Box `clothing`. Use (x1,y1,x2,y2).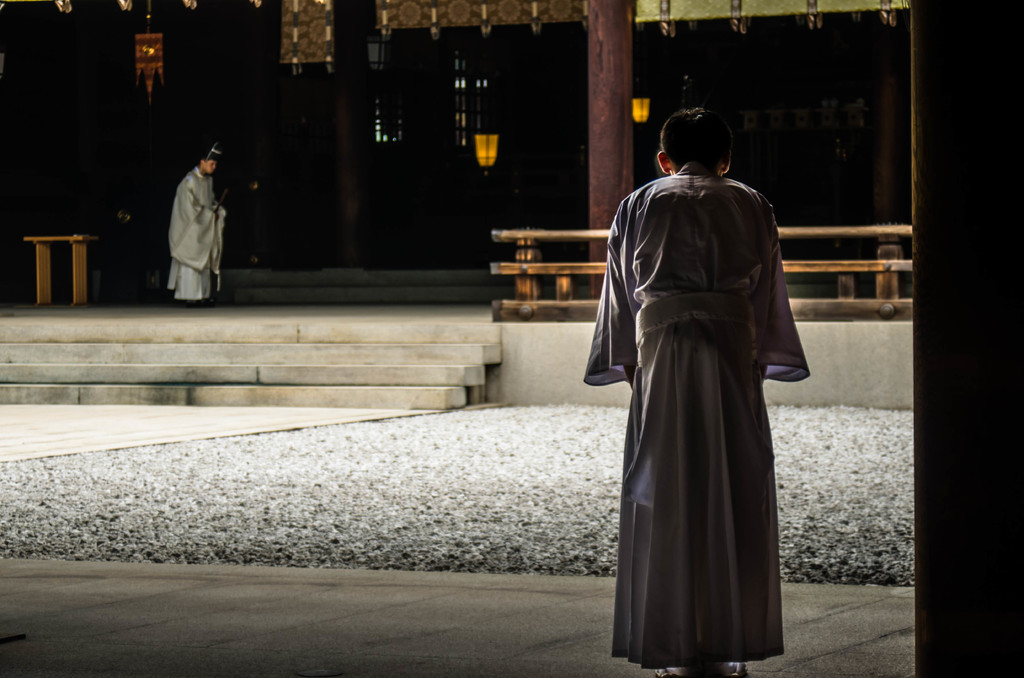
(164,162,229,302).
